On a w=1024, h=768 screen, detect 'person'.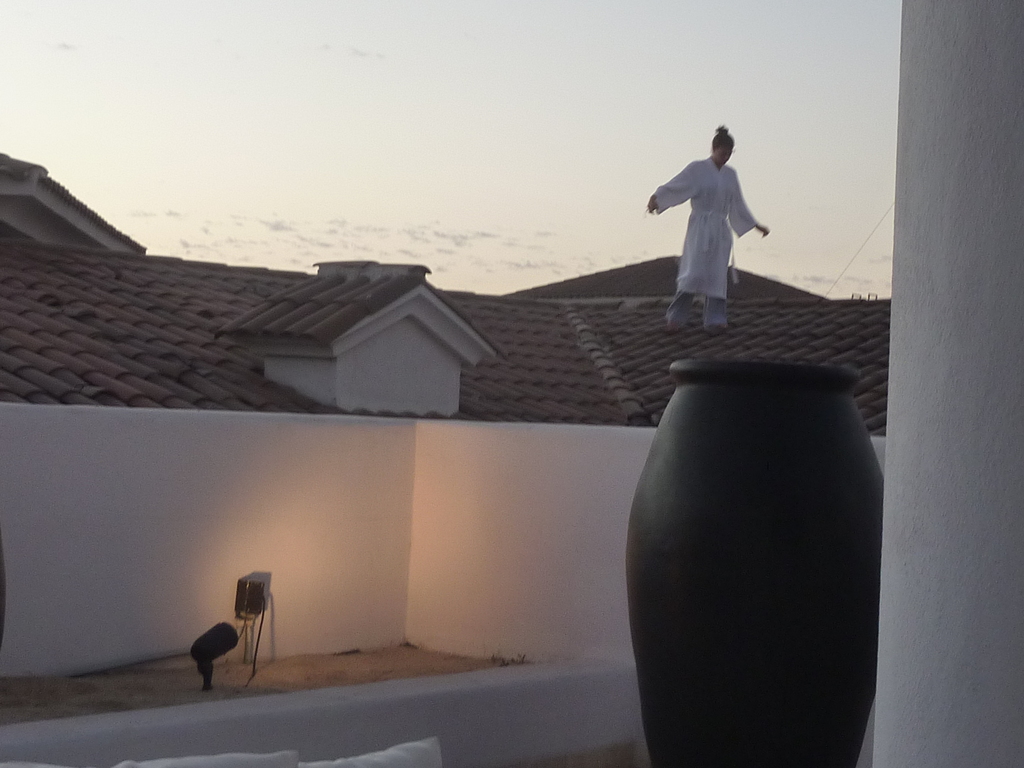
pyautogui.locateOnScreen(642, 124, 764, 342).
